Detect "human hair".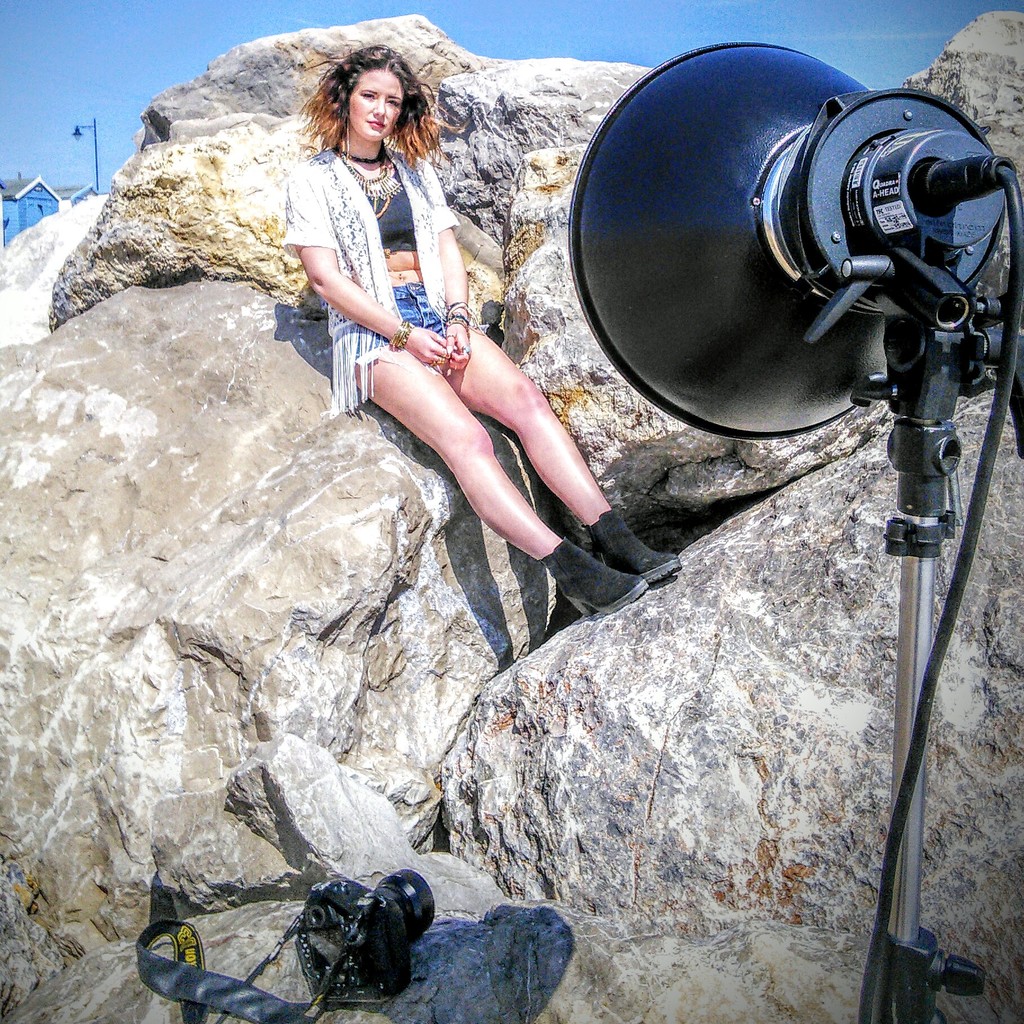
Detected at crop(294, 29, 474, 156).
